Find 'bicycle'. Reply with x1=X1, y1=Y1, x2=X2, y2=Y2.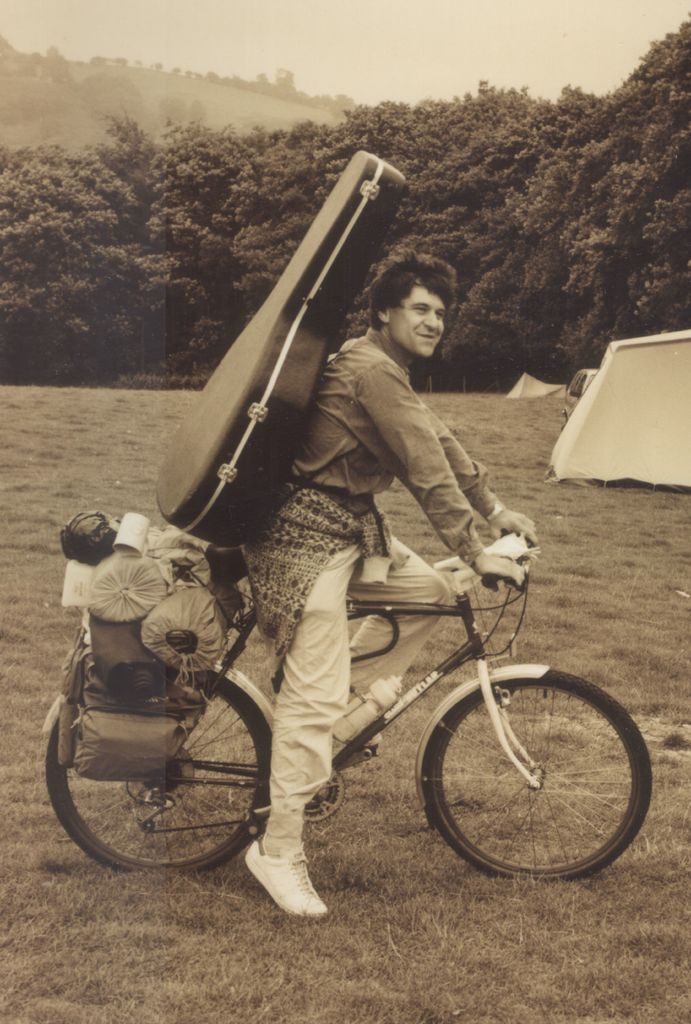
x1=44, y1=529, x2=651, y2=872.
